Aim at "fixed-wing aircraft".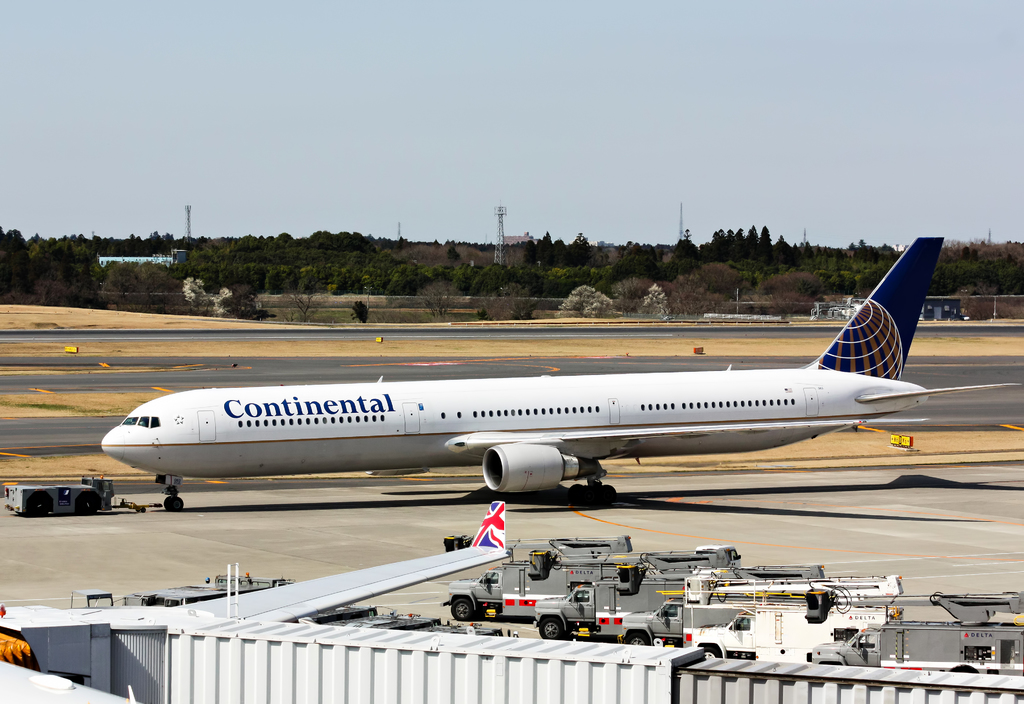
Aimed at (left=94, top=231, right=1023, bottom=513).
